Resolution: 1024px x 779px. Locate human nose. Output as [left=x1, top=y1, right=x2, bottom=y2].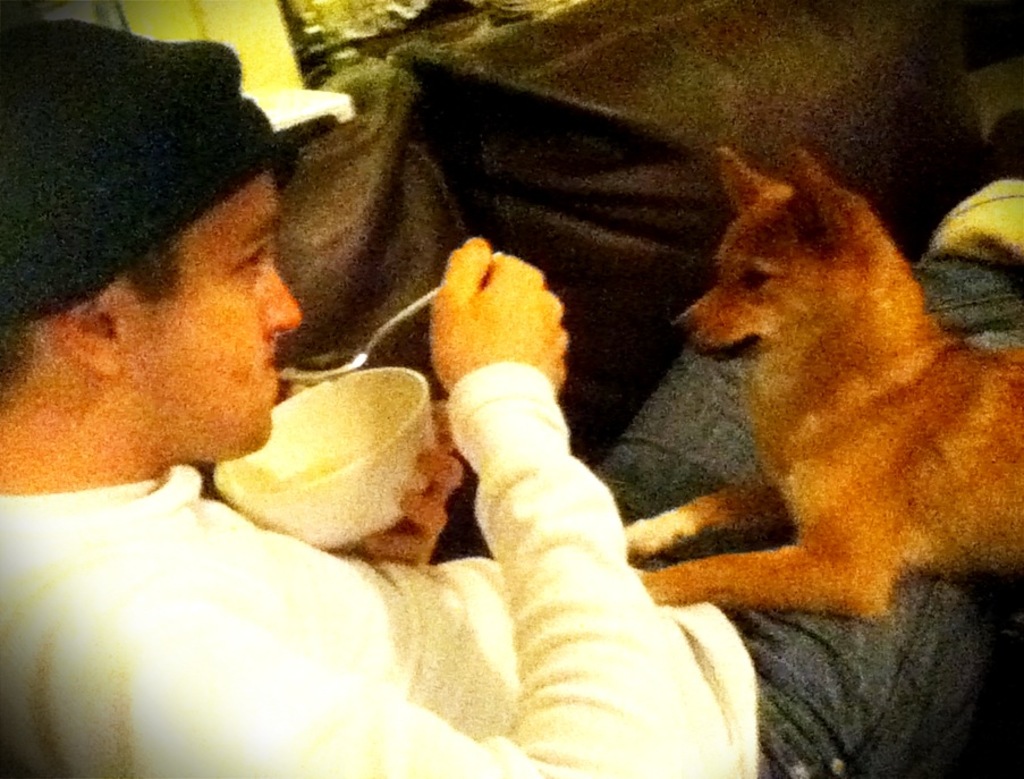
[left=265, top=264, right=304, bottom=340].
